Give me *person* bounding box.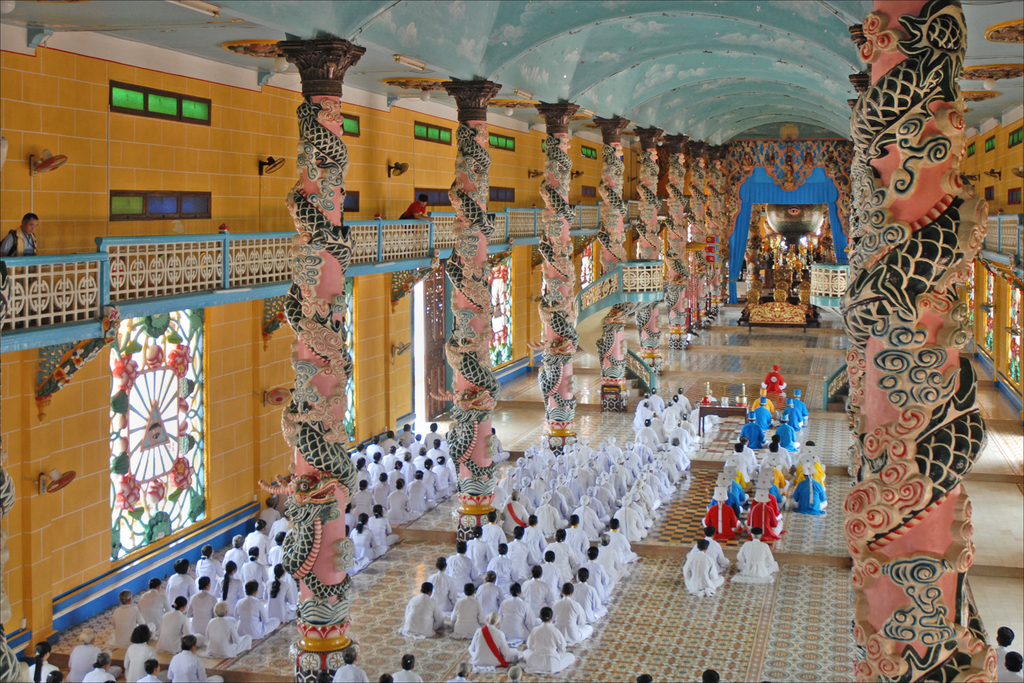
box=[790, 460, 830, 512].
